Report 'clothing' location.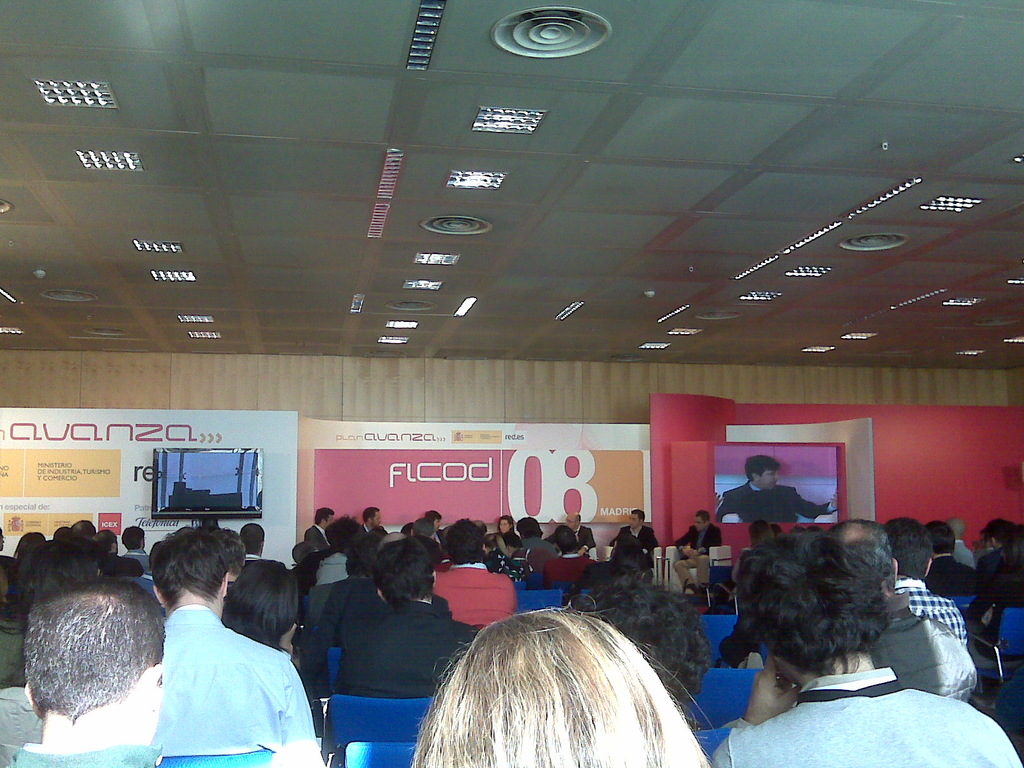
Report: <box>316,556,351,584</box>.
